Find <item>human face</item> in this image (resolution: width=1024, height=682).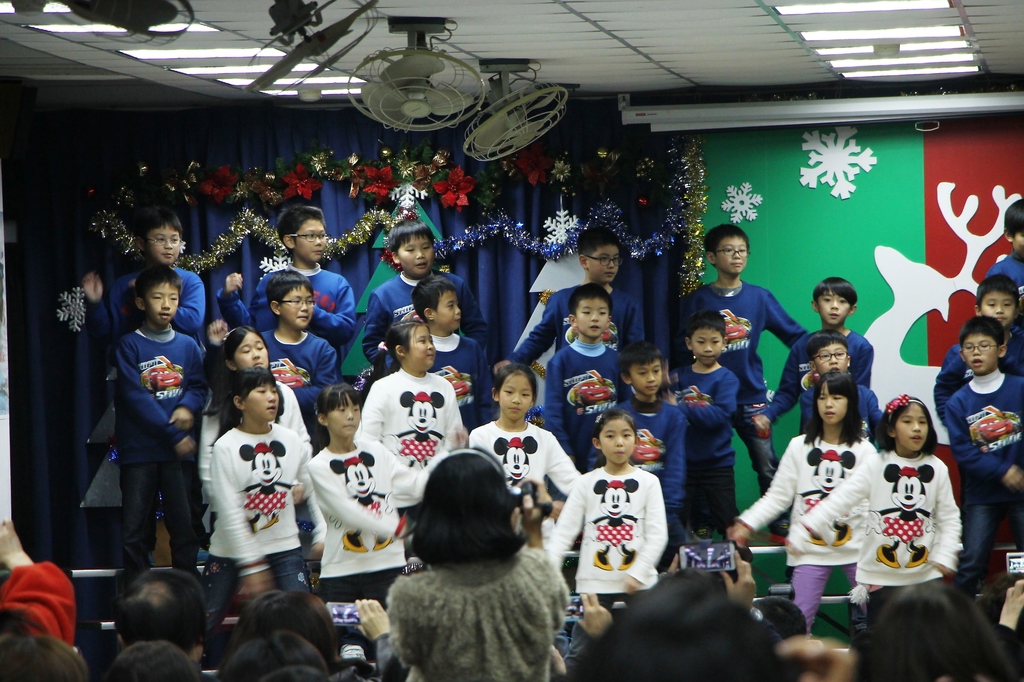
box(431, 291, 462, 330).
